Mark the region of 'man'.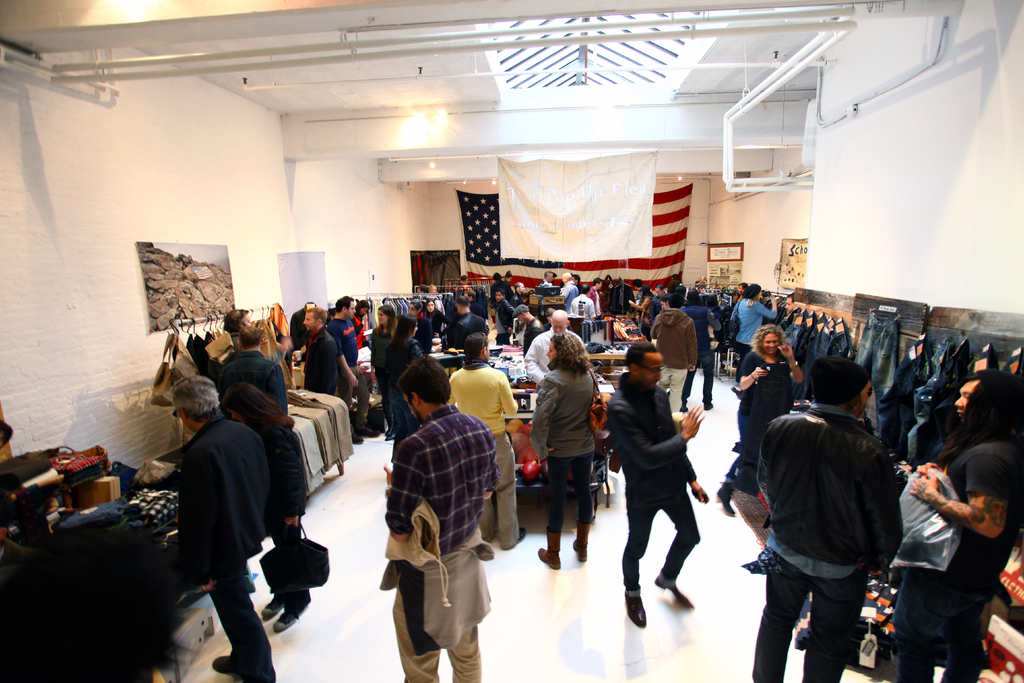
Region: Rect(529, 311, 575, 381).
